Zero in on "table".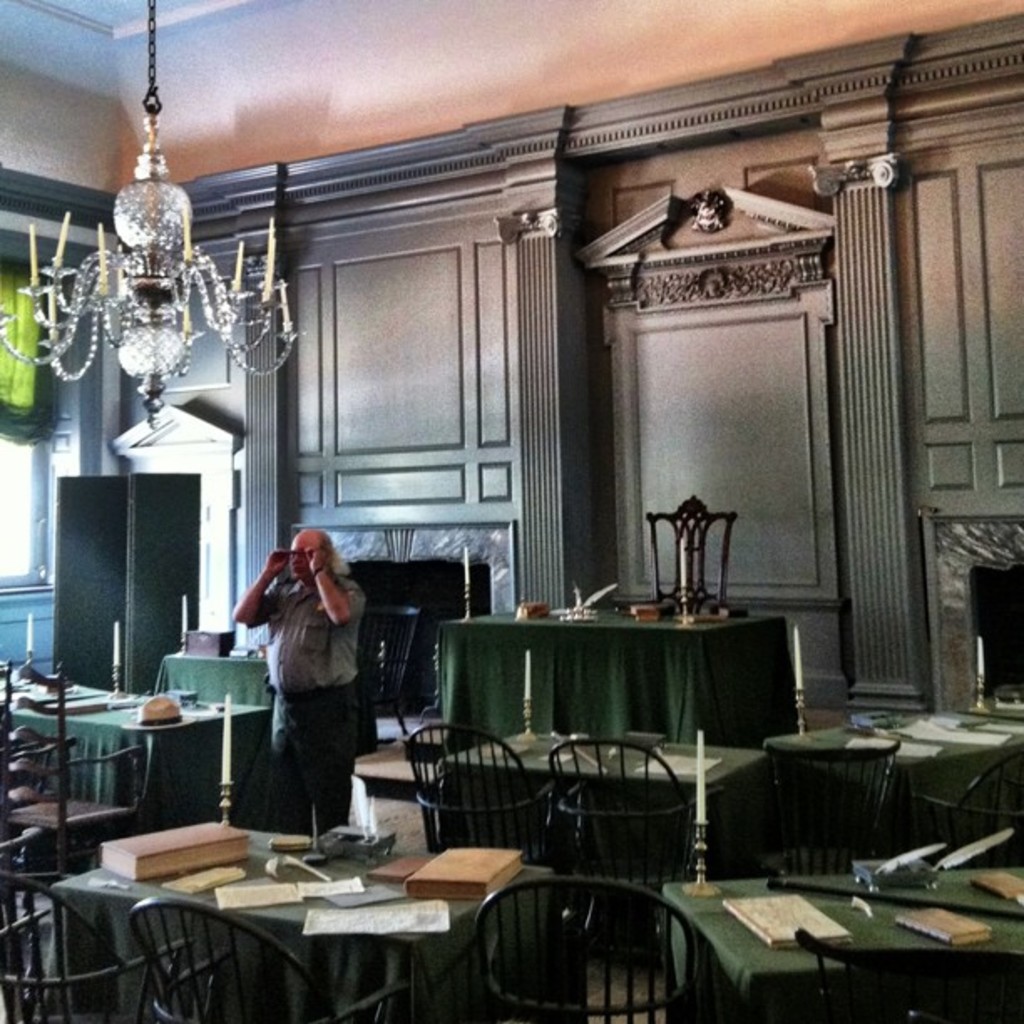
Zeroed in: 430, 589, 815, 750.
